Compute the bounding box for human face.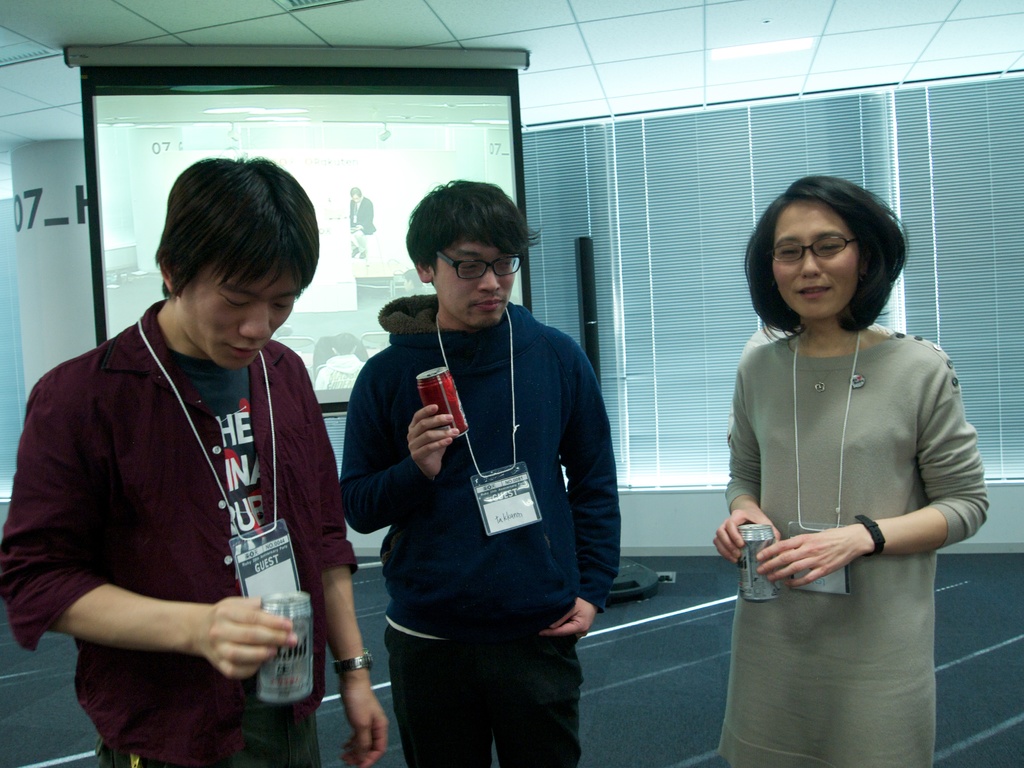
(left=185, top=260, right=297, bottom=367).
